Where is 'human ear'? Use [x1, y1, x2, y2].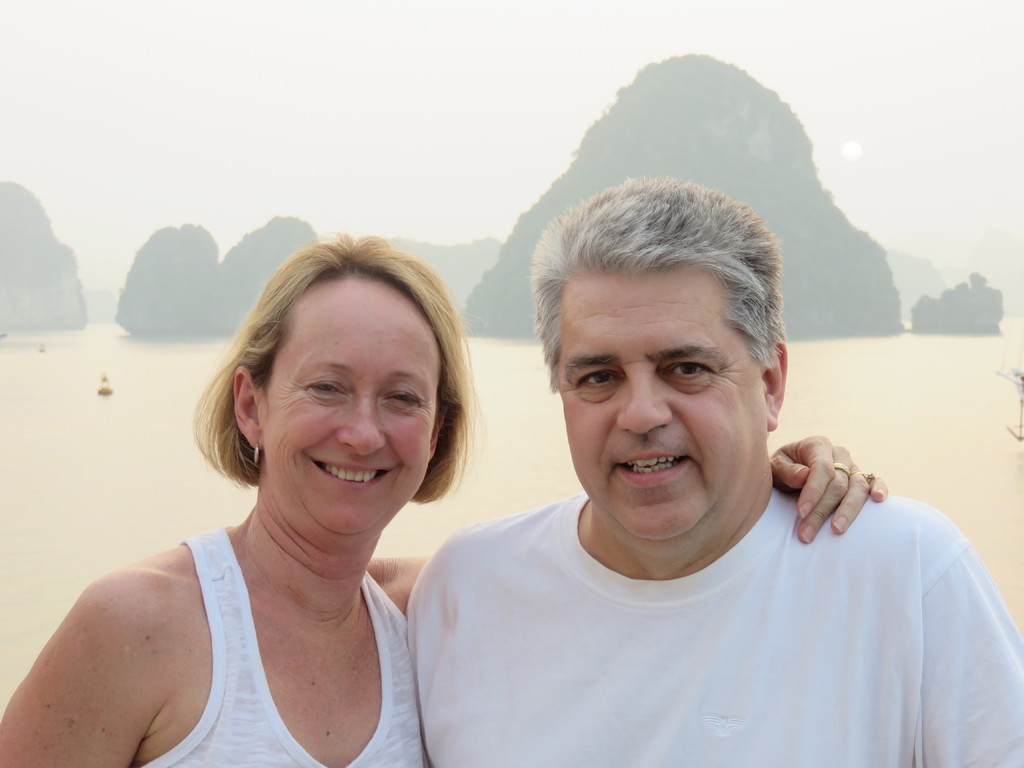
[760, 345, 786, 429].
